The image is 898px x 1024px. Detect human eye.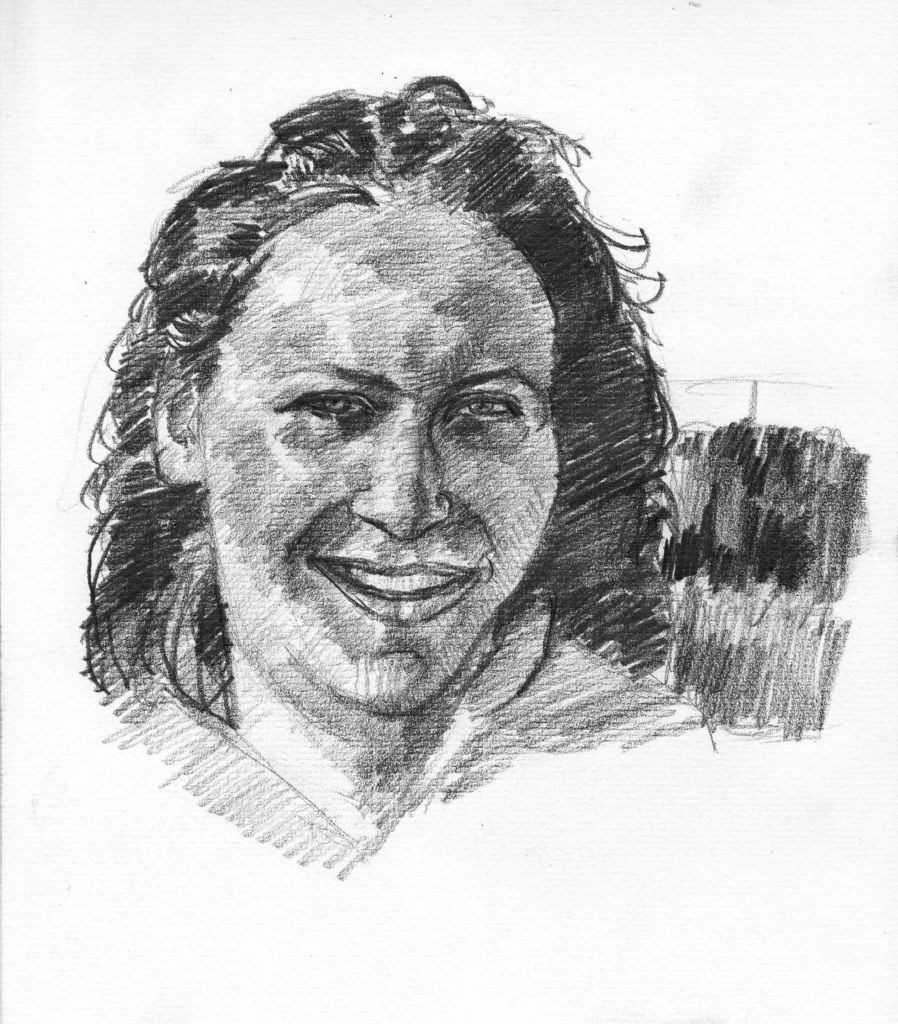
Detection: <region>449, 387, 522, 424</region>.
